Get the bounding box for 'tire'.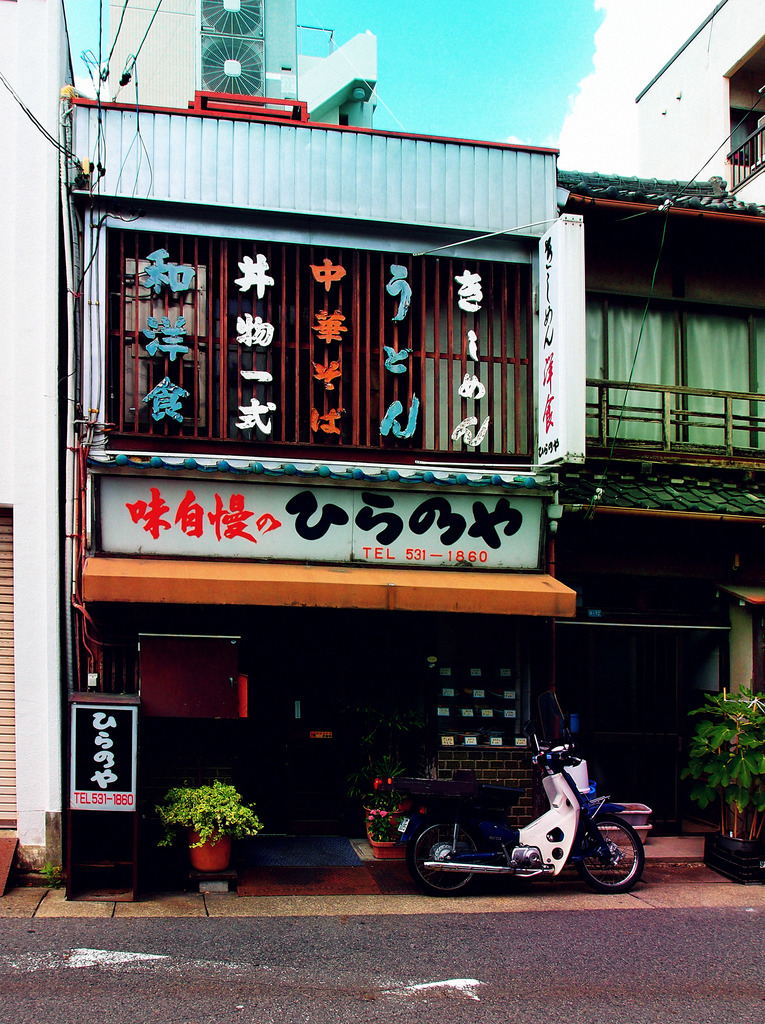
[x1=407, y1=815, x2=484, y2=895].
